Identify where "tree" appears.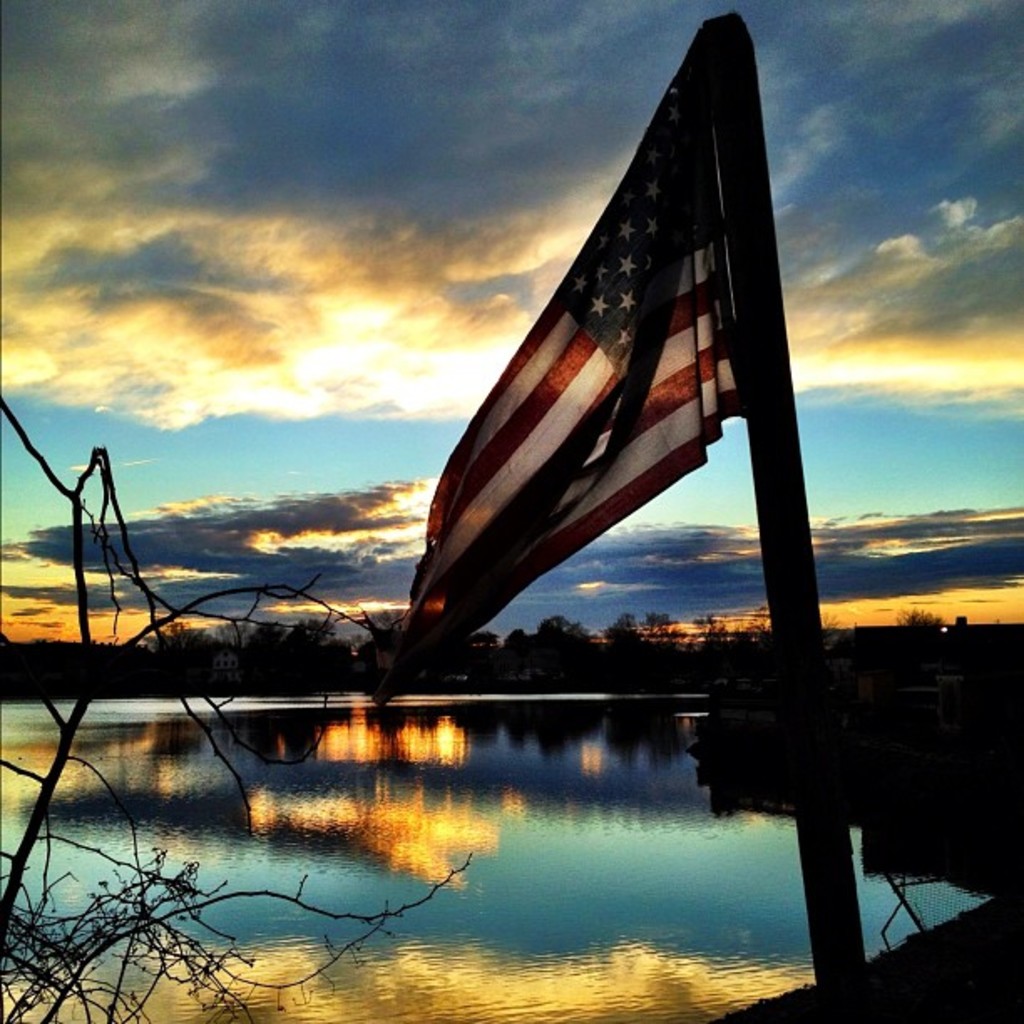
Appears at BBox(356, 591, 442, 709).
